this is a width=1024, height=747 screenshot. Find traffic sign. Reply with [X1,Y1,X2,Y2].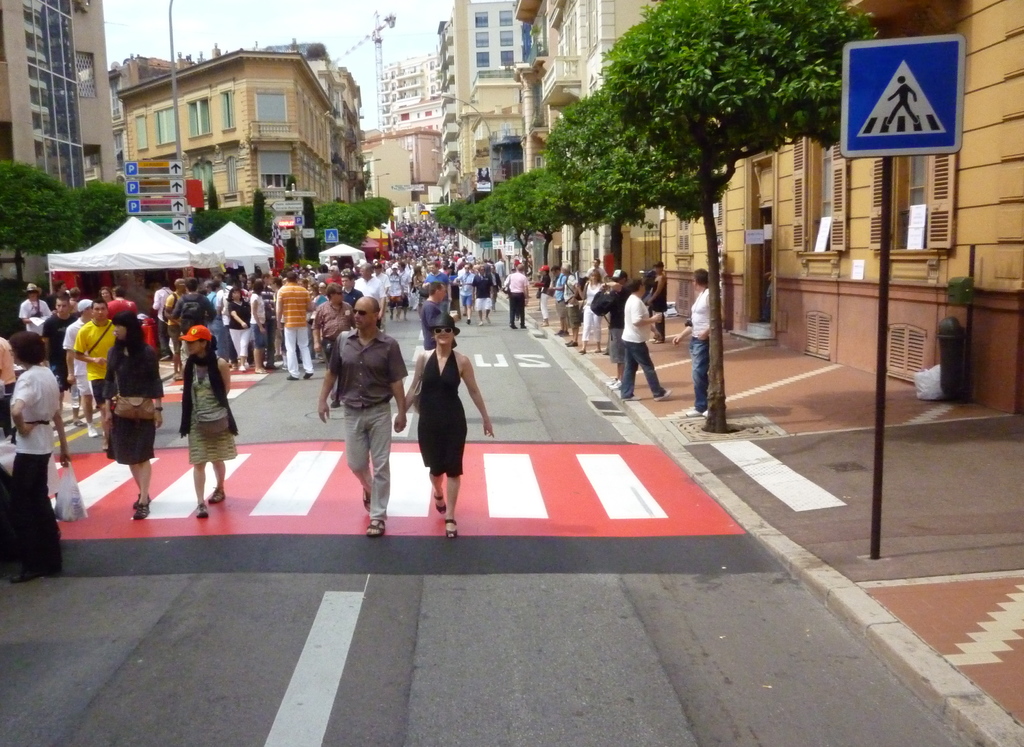
[124,156,181,173].
